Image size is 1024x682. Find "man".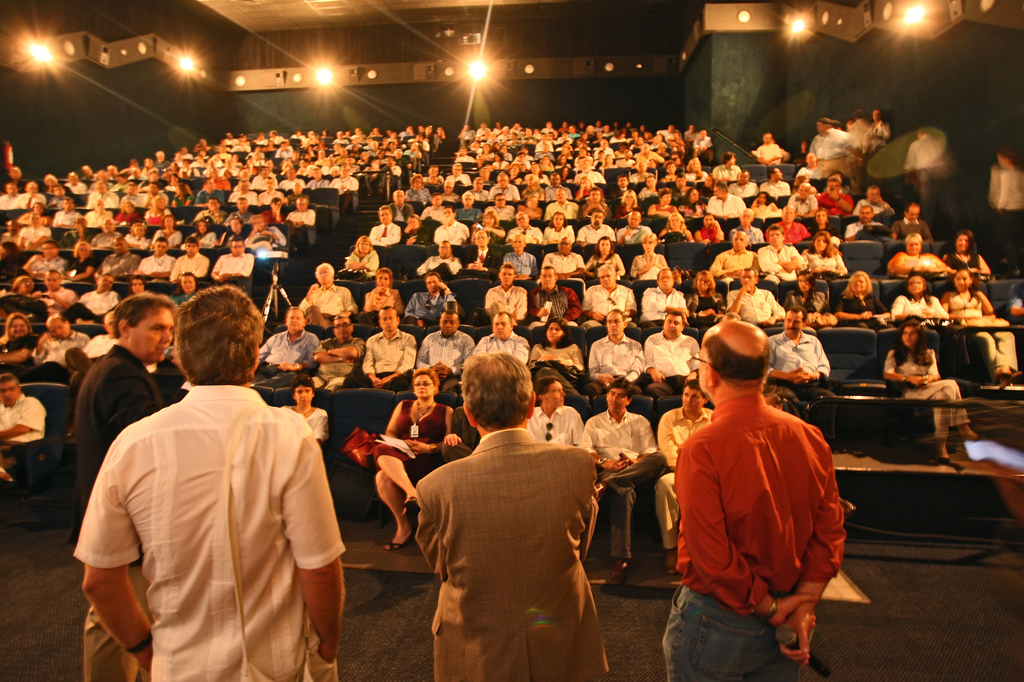
{"left": 664, "top": 379, "right": 719, "bottom": 576}.
